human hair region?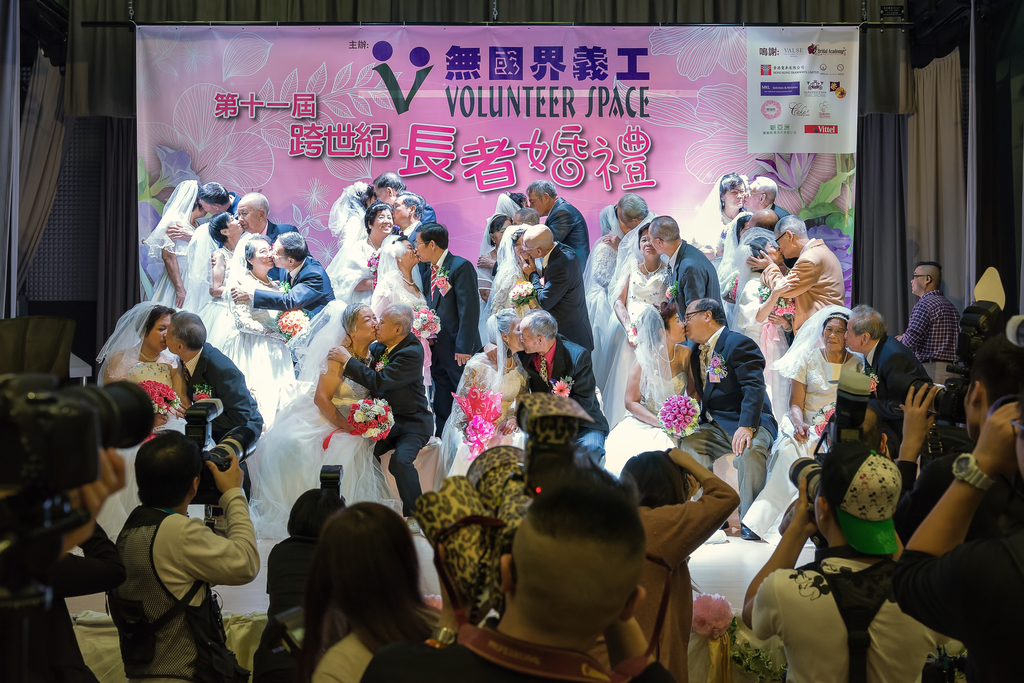
[342,305,369,340]
